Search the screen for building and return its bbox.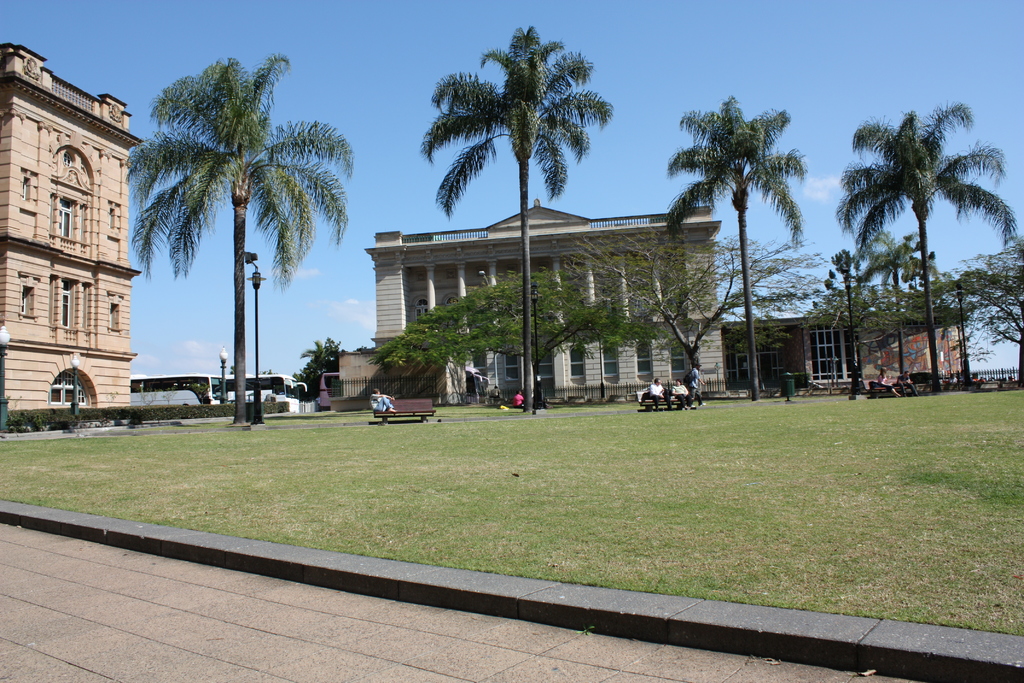
Found: box(726, 318, 964, 389).
